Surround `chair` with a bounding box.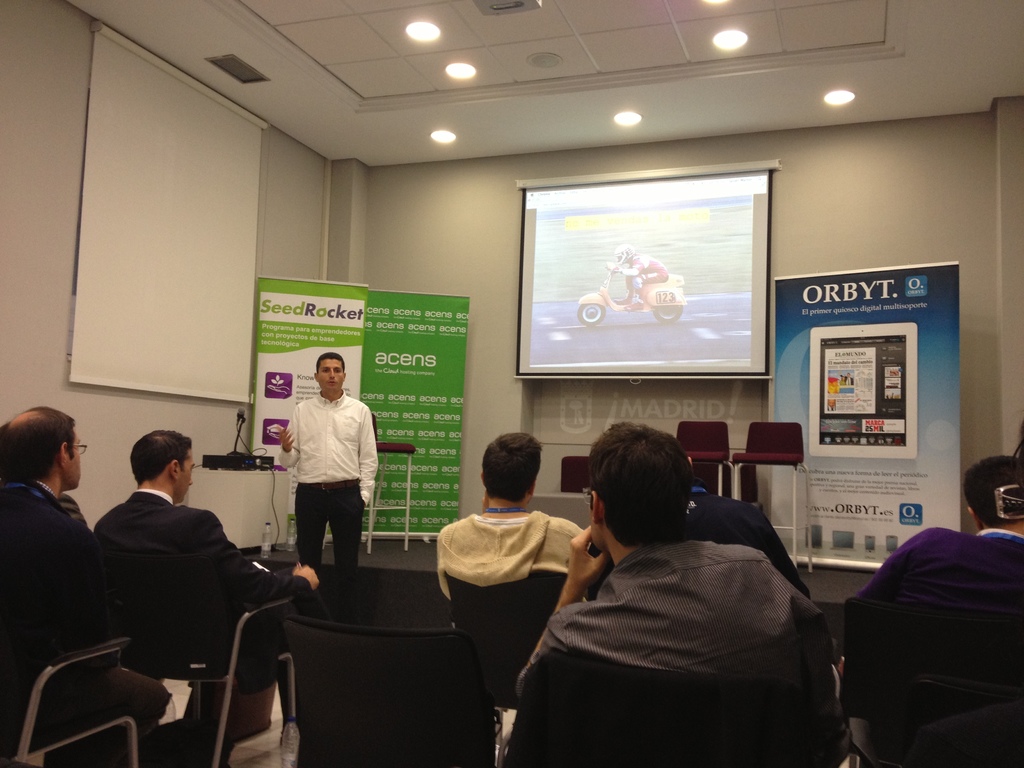
crop(445, 570, 572, 767).
